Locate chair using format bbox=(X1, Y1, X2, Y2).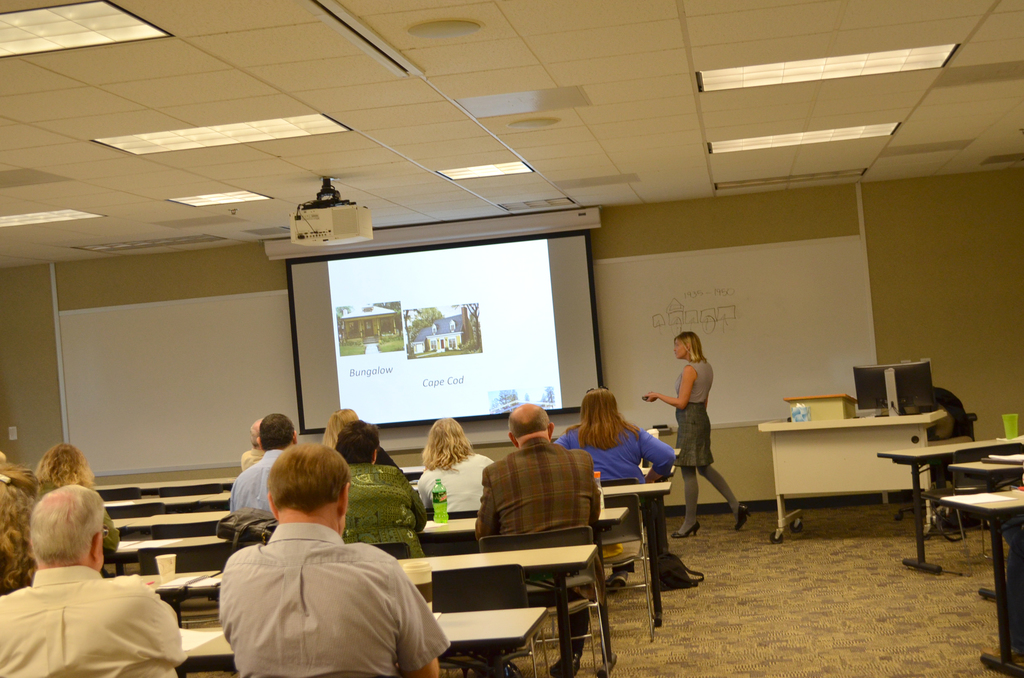
bbox=(477, 528, 612, 677).
